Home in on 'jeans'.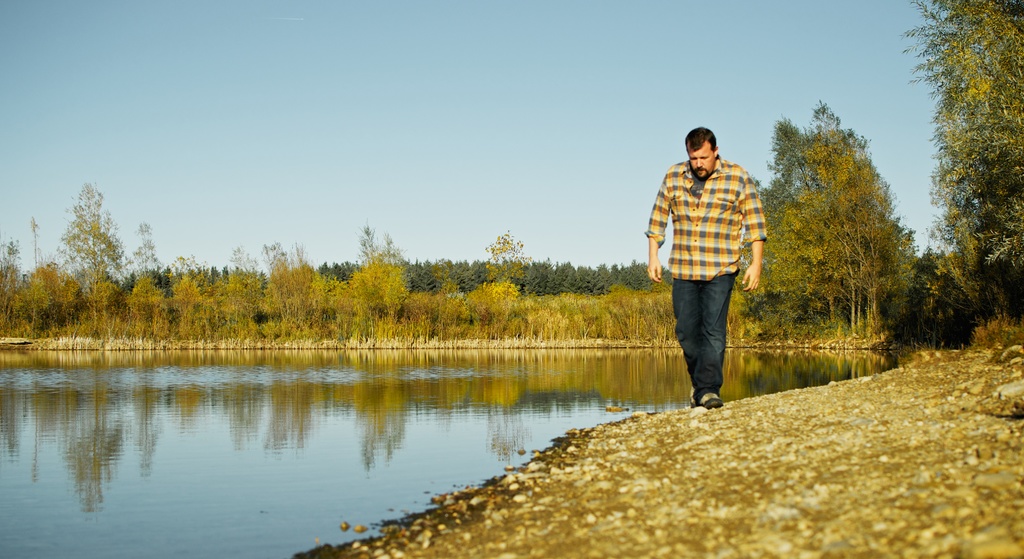
Homed in at (x1=684, y1=276, x2=741, y2=390).
